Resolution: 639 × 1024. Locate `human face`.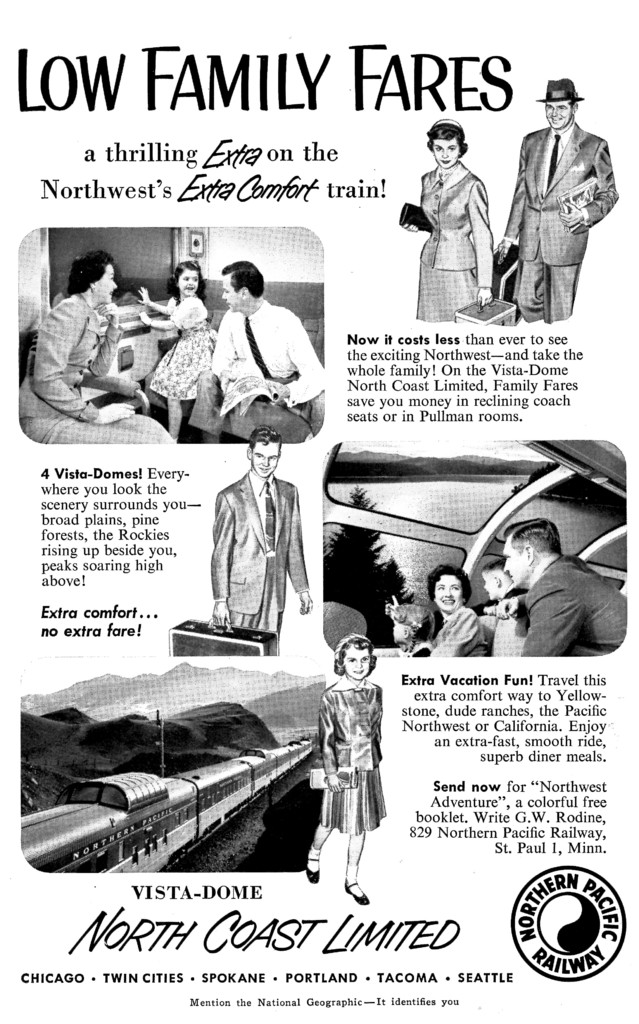
[left=435, top=138, right=457, bottom=169].
